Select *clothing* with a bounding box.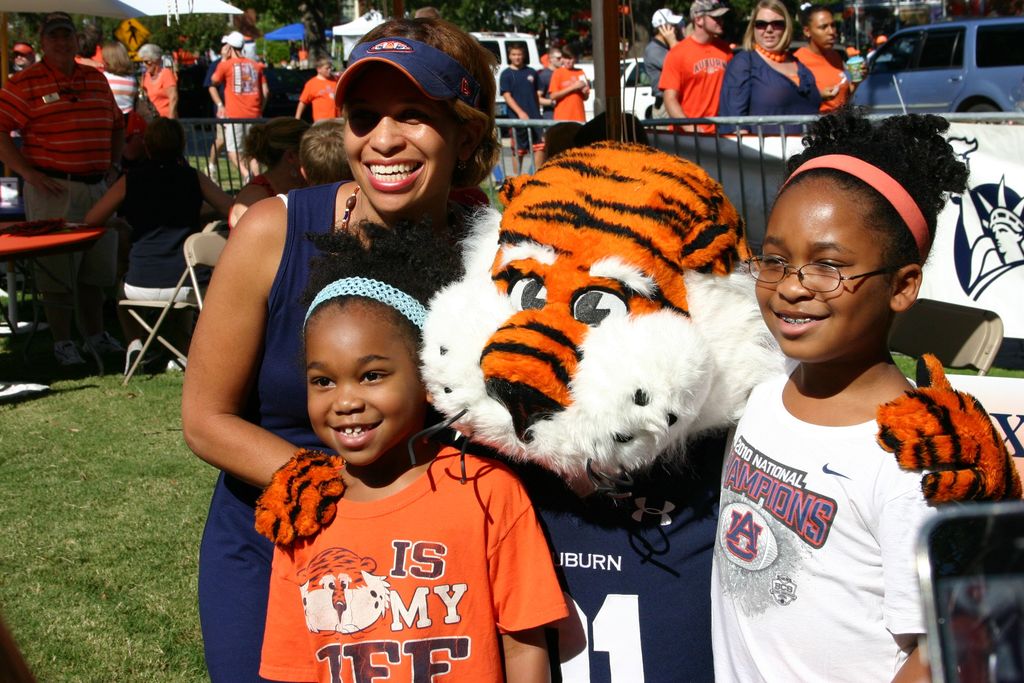
138/63/173/126.
